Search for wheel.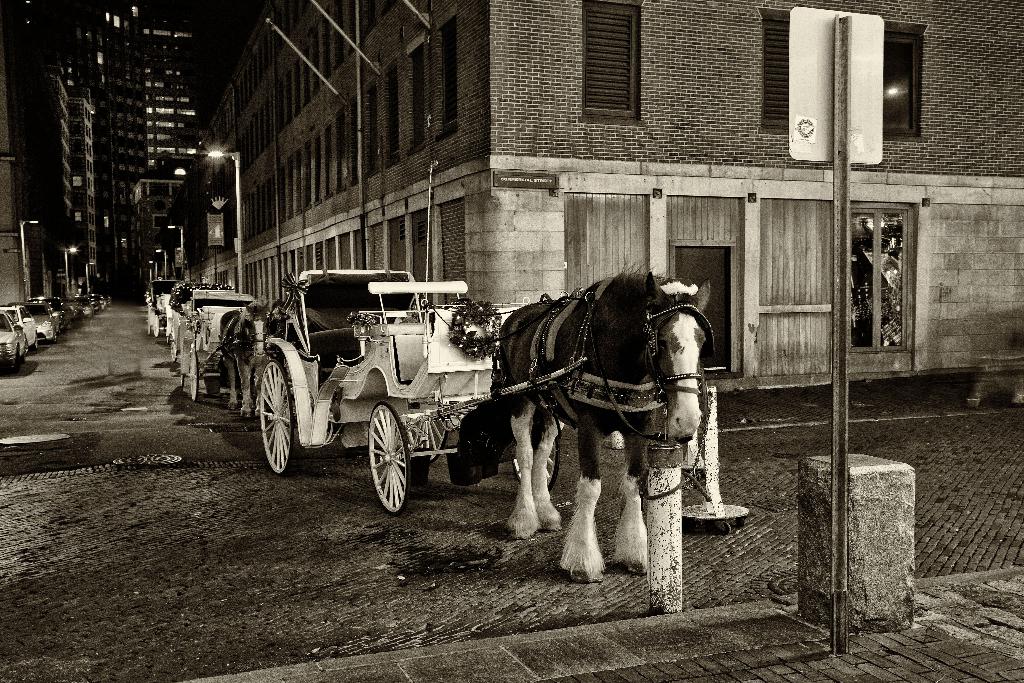
Found at region(53, 333, 60, 345).
